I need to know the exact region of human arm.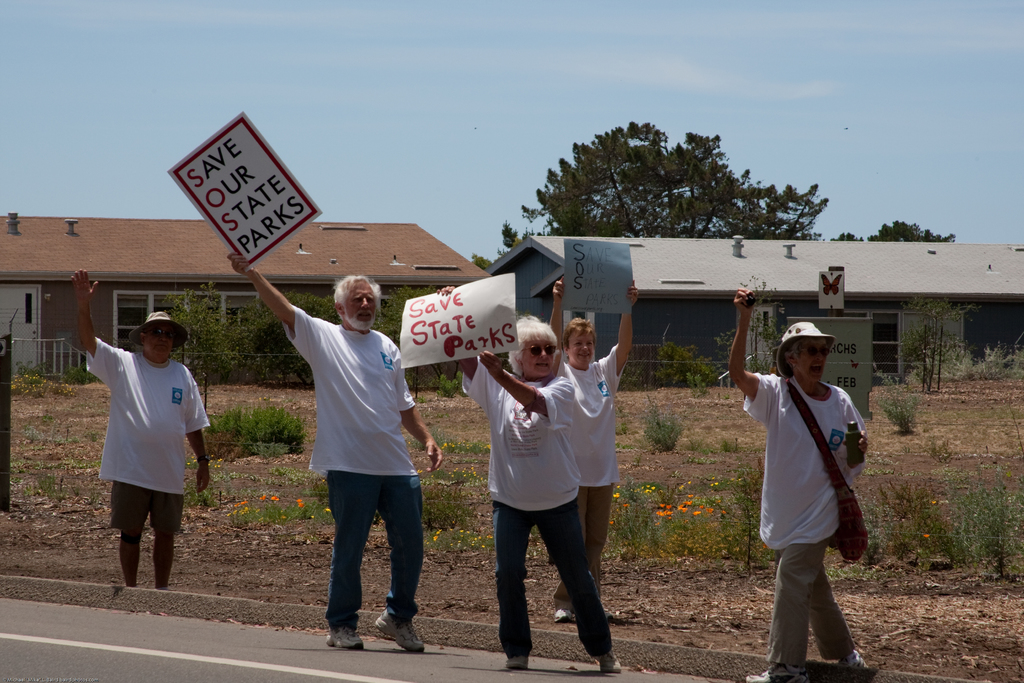
Region: <region>481, 344, 583, 425</region>.
